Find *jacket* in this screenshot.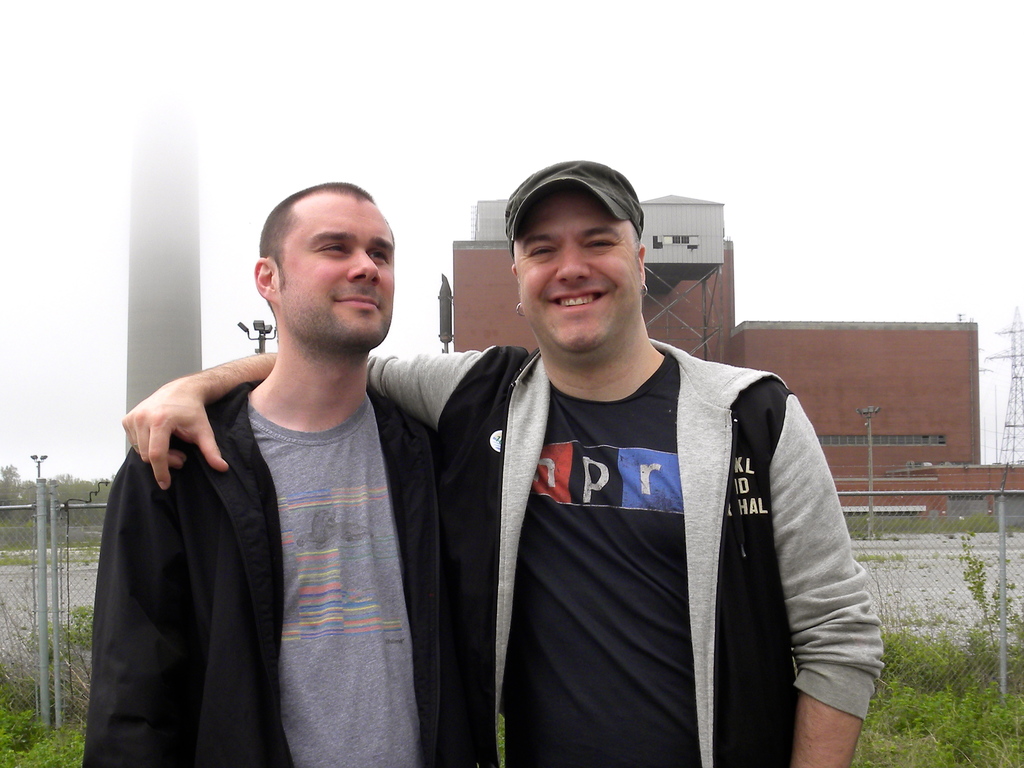
The bounding box for *jacket* is [x1=368, y1=334, x2=888, y2=767].
